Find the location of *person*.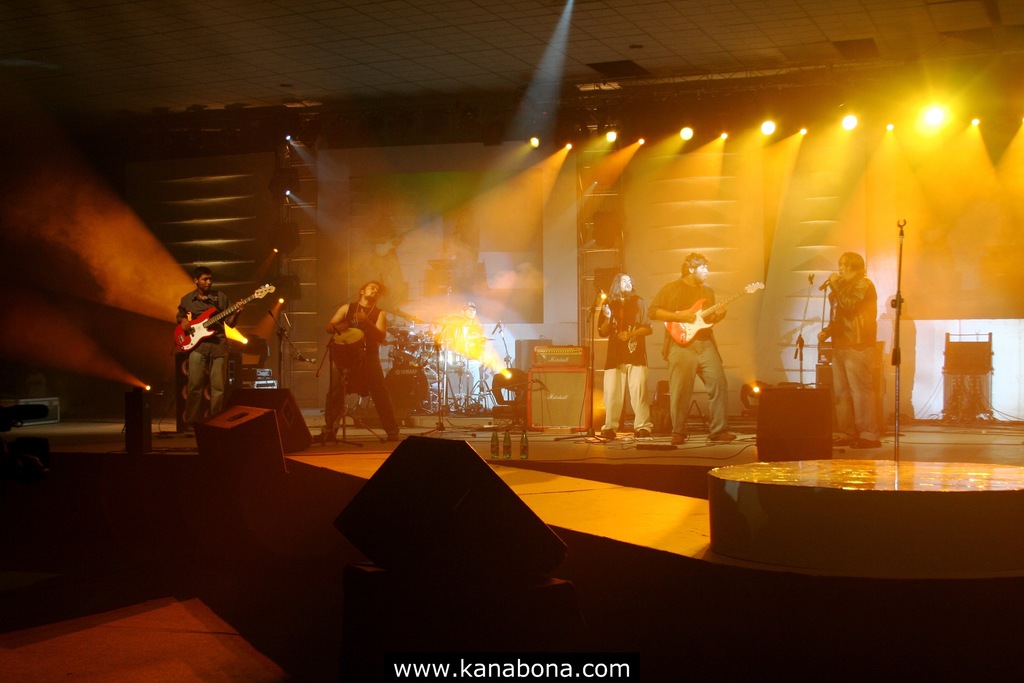
Location: x1=179, y1=268, x2=244, y2=434.
